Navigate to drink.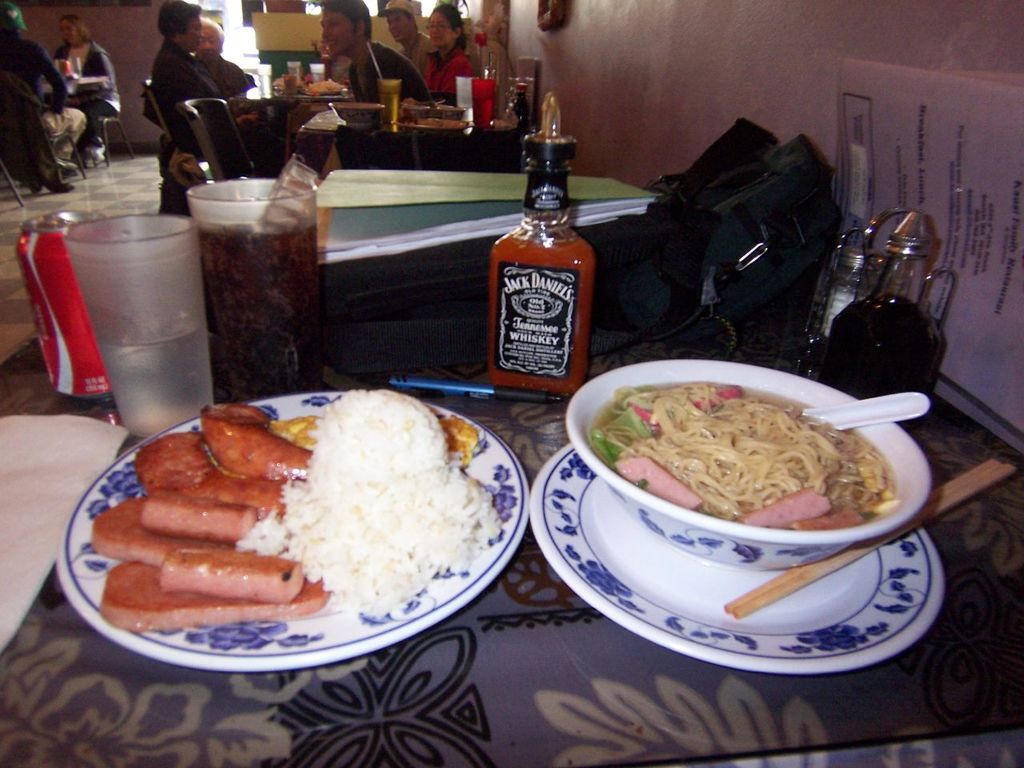
Navigation target: box(457, 92, 474, 134).
